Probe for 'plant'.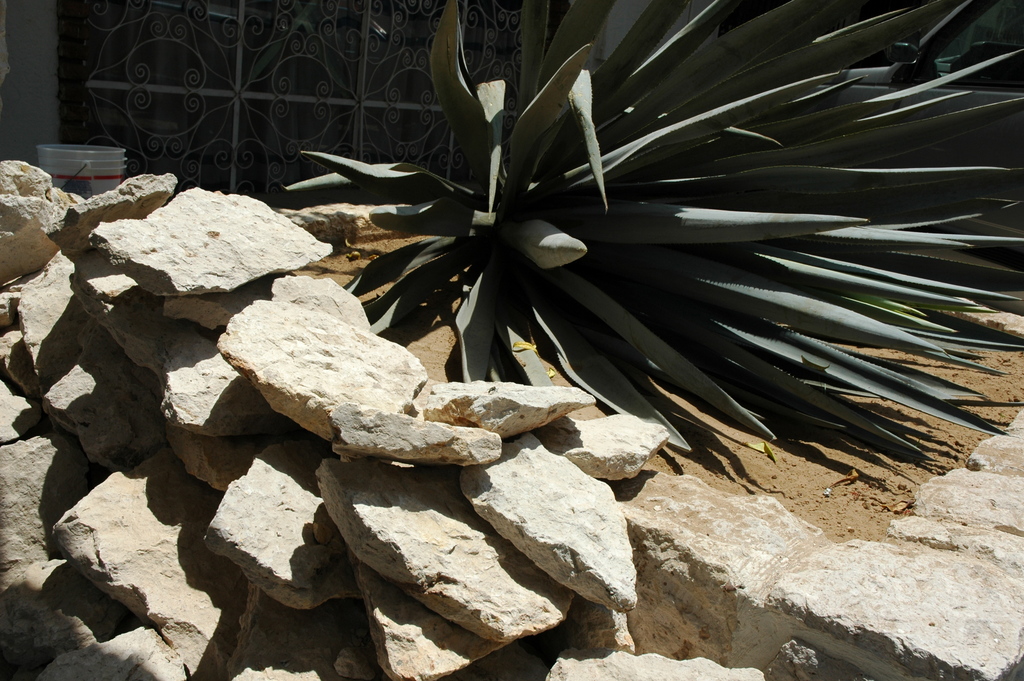
Probe result: locate(278, 0, 1023, 461).
